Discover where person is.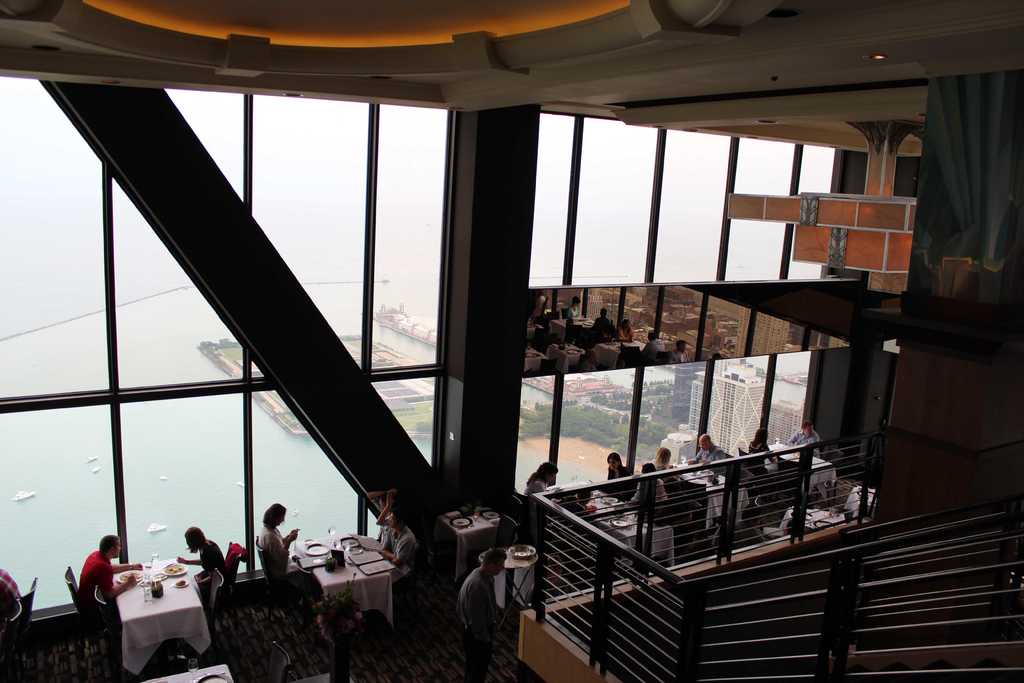
Discovered at [0, 572, 19, 643].
